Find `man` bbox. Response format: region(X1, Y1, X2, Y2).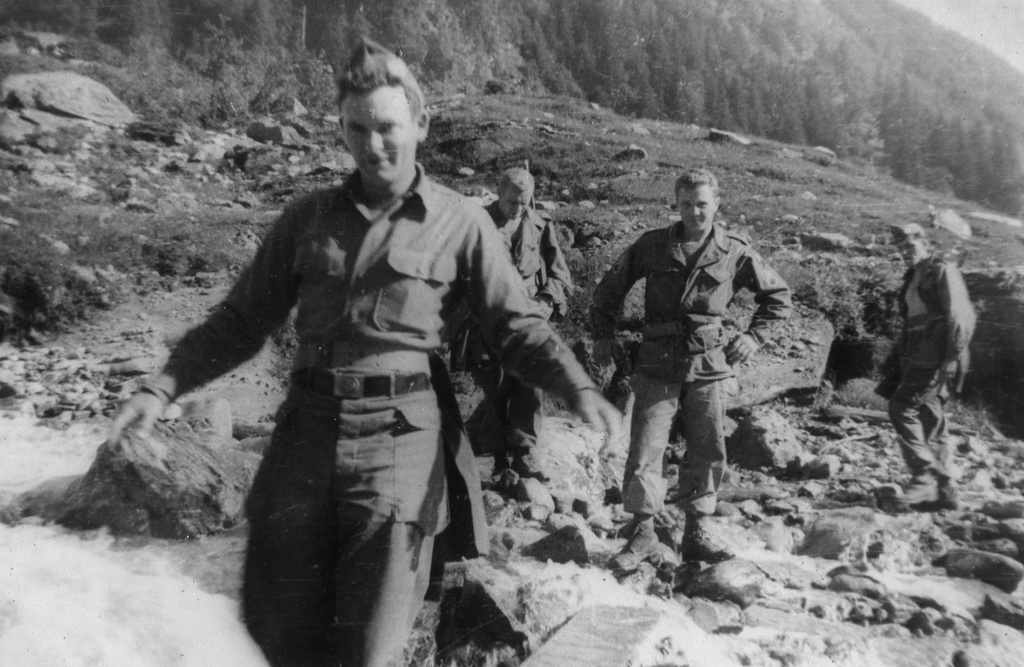
region(439, 172, 582, 471).
